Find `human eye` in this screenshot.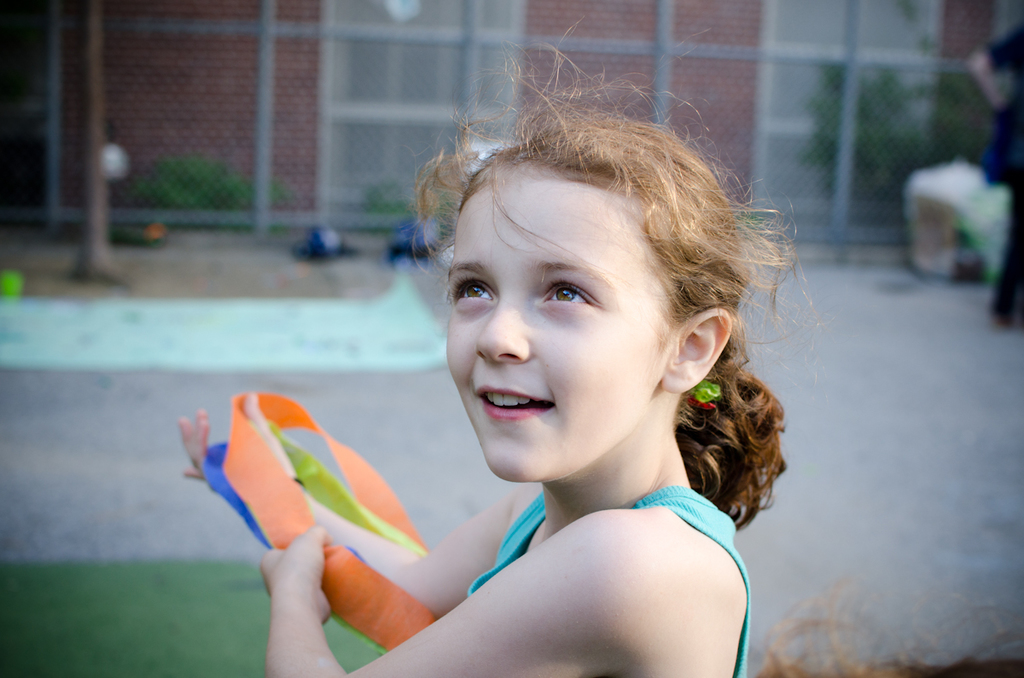
The bounding box for `human eye` is (532,270,624,330).
